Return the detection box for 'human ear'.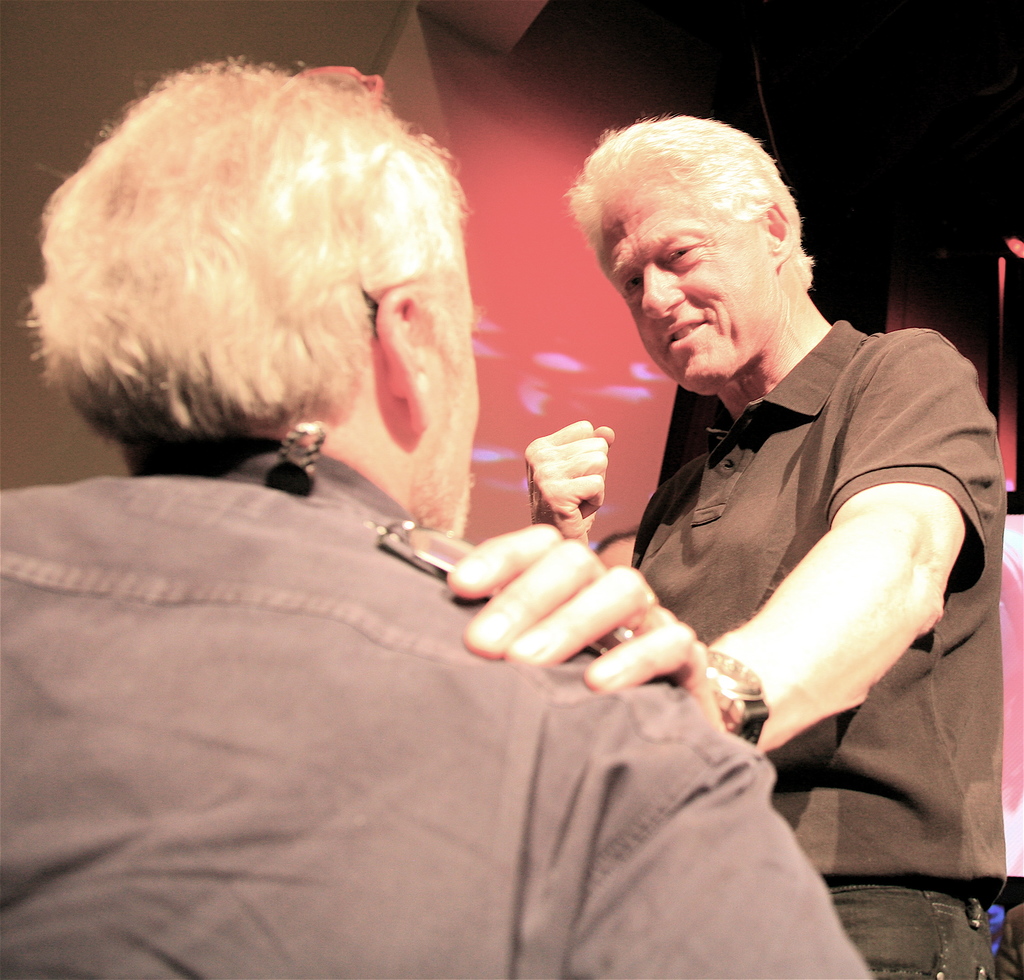
(374,284,431,433).
